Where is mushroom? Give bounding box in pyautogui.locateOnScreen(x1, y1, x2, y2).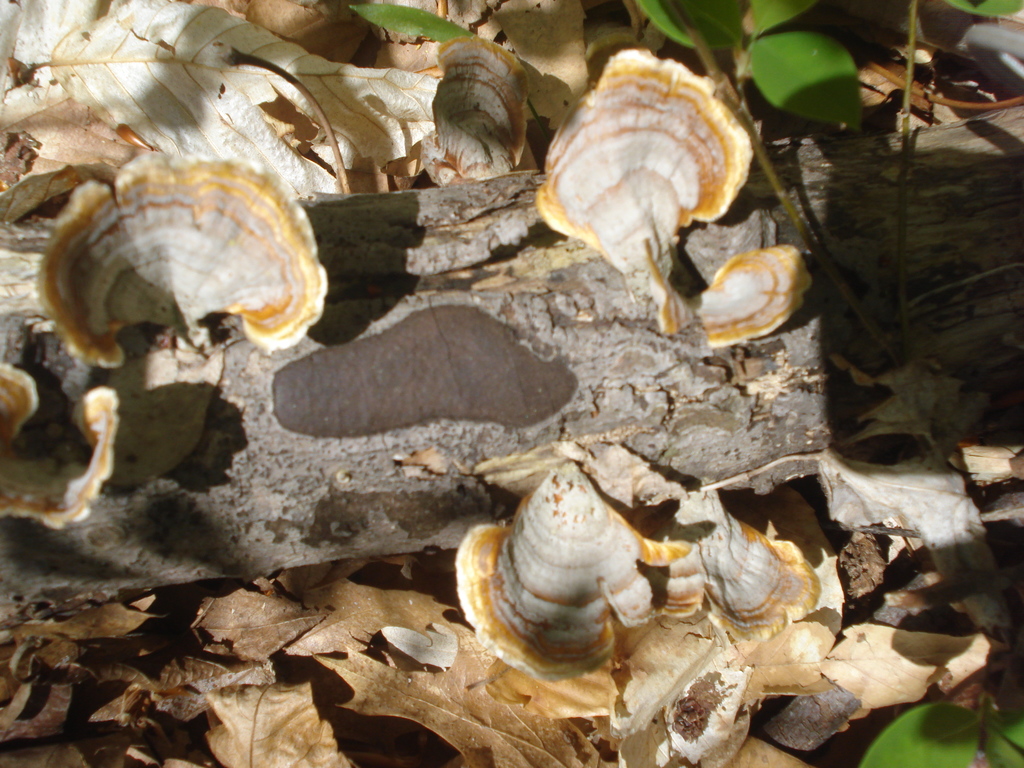
pyautogui.locateOnScreen(456, 452, 820, 680).
